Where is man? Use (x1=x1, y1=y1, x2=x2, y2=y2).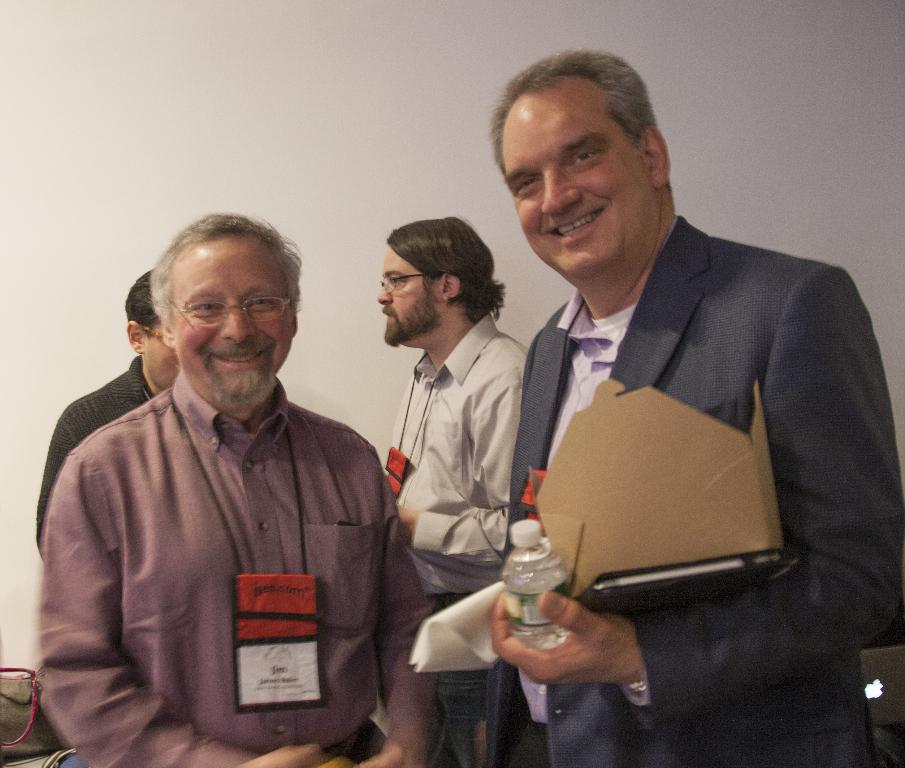
(x1=37, y1=271, x2=178, y2=558).
